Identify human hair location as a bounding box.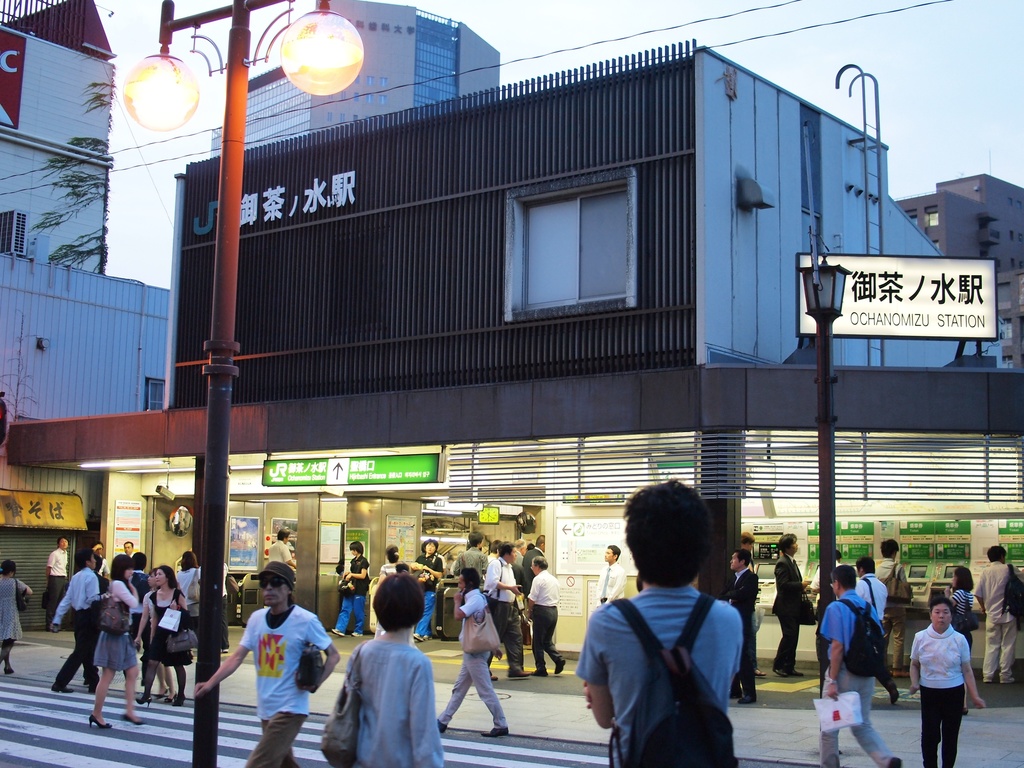
left=860, top=559, right=875, bottom=576.
